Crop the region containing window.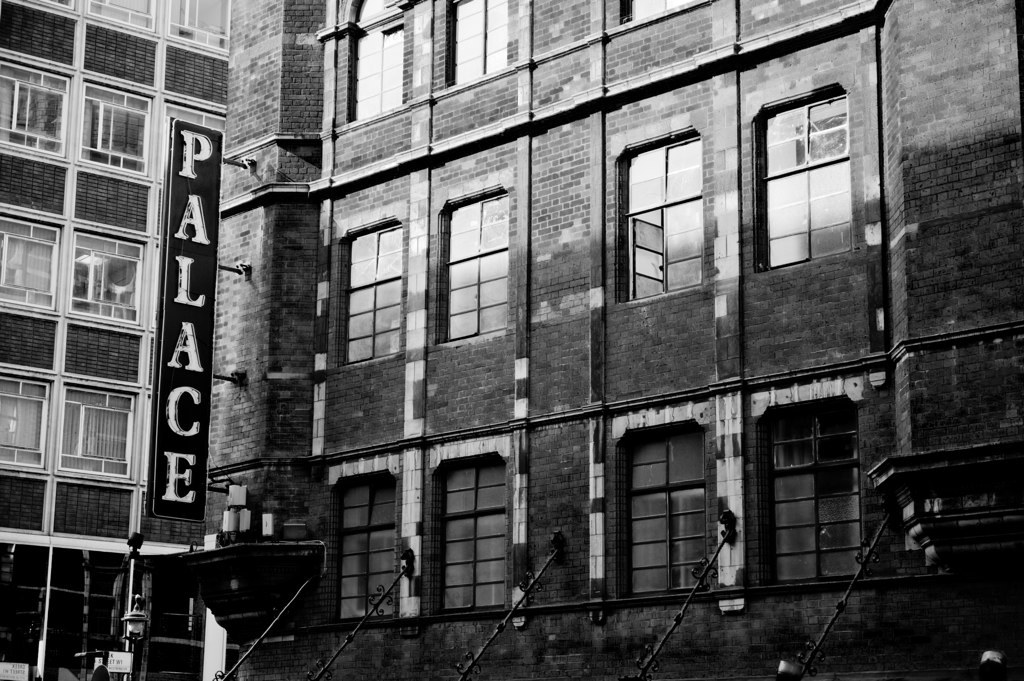
Crop region: BBox(341, 221, 404, 361).
